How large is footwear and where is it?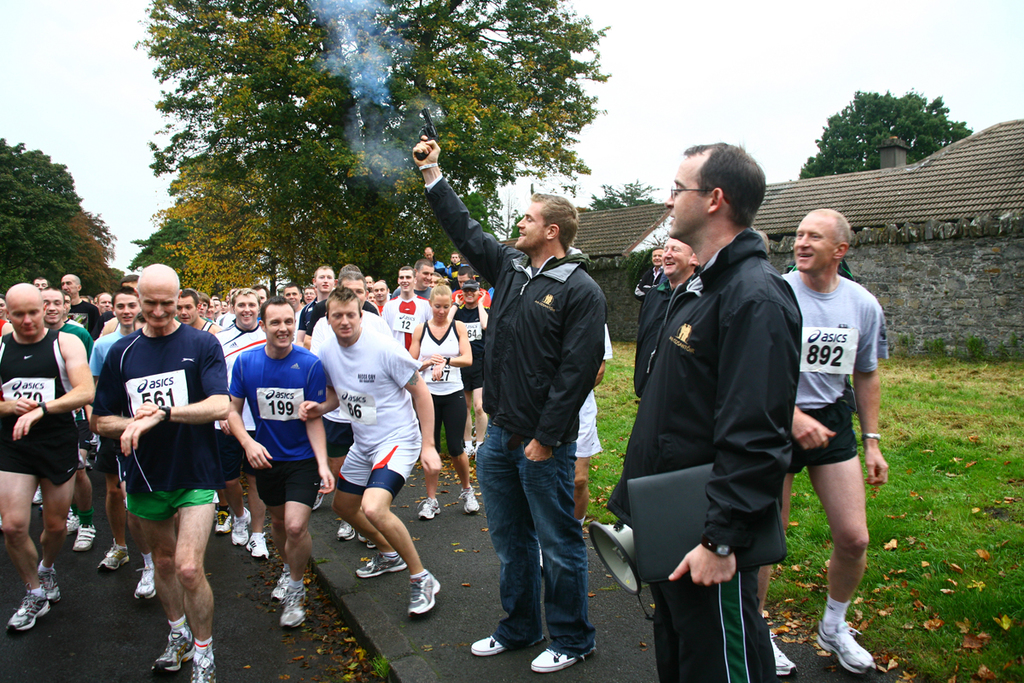
Bounding box: (x1=7, y1=585, x2=50, y2=628).
